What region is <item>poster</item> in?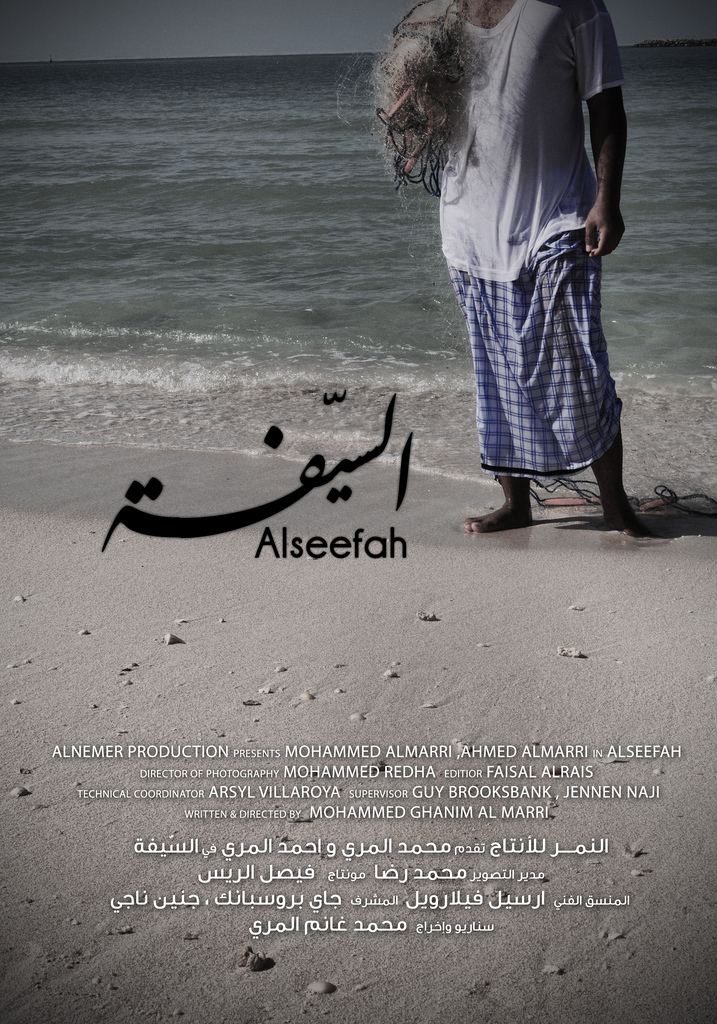
bbox=(0, 0, 716, 1023).
